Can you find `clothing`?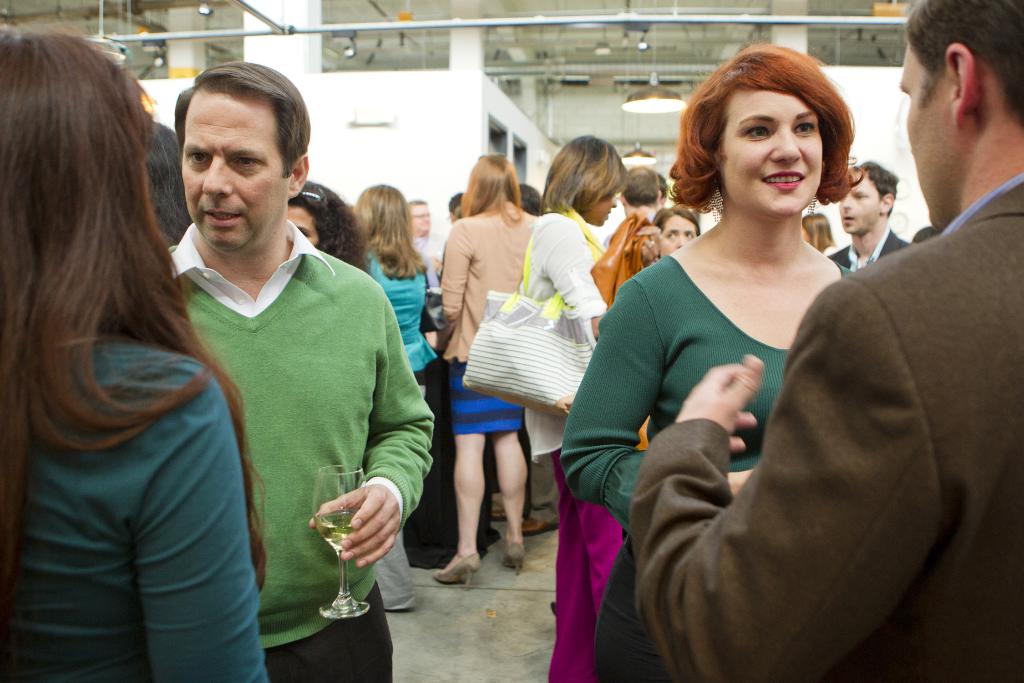
Yes, bounding box: 630, 179, 1023, 682.
